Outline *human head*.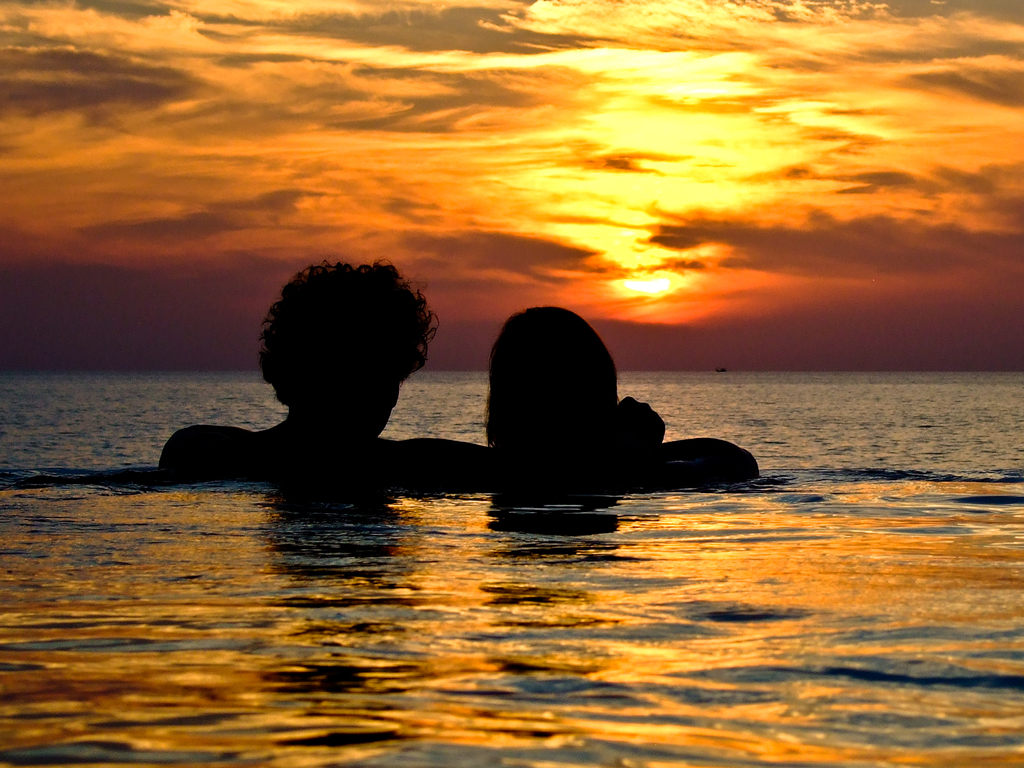
Outline: Rect(487, 306, 620, 452).
